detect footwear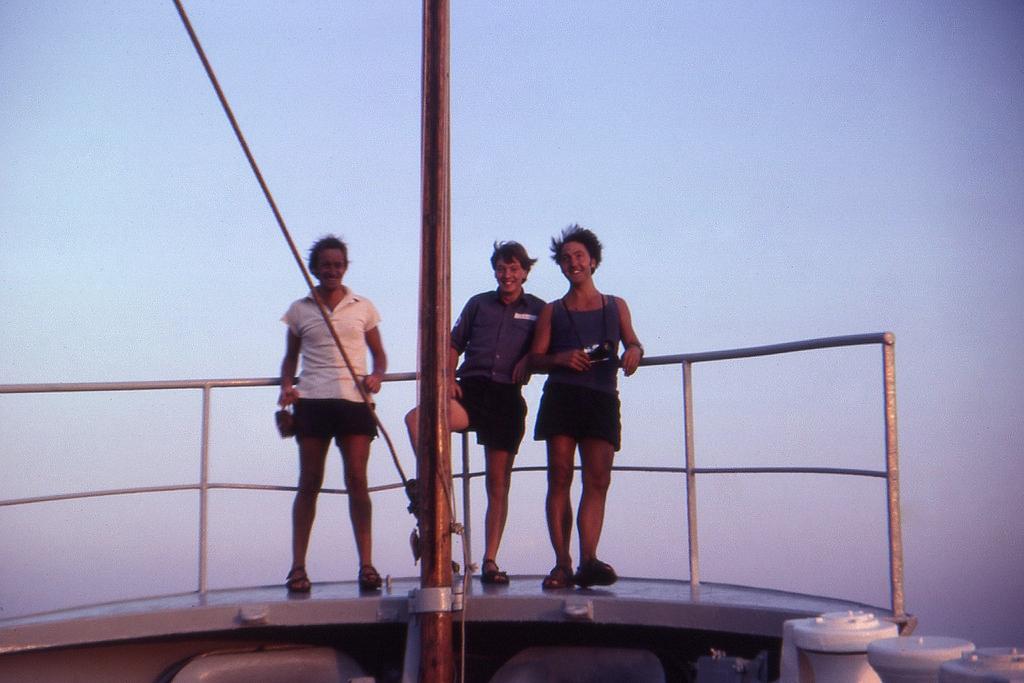
<region>542, 559, 574, 590</region>
